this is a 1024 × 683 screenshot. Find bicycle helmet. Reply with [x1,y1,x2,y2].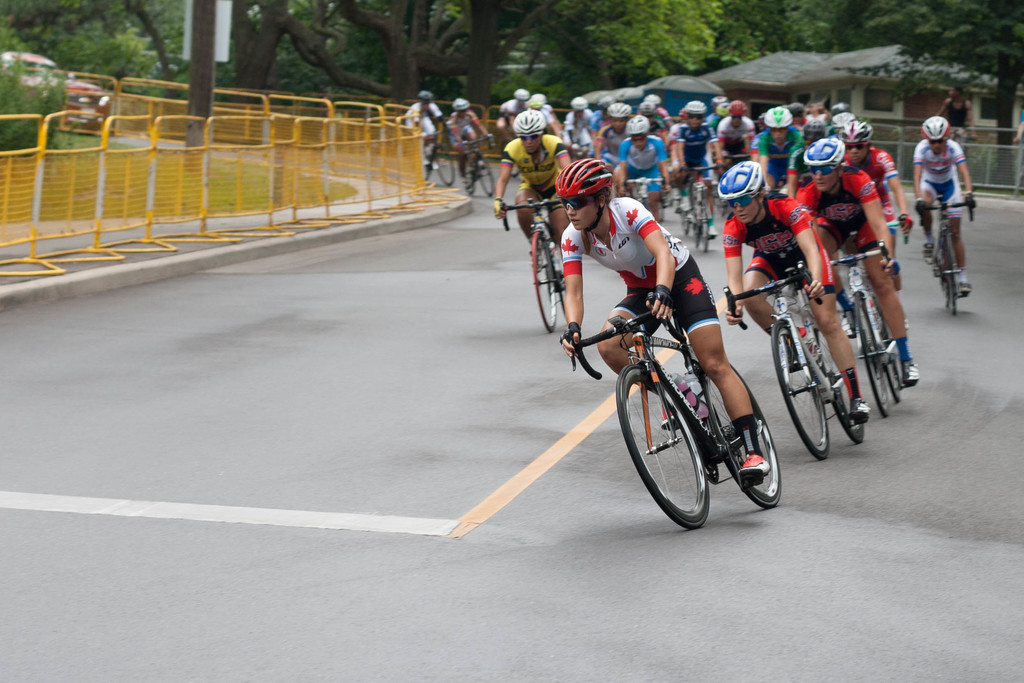
[513,113,539,139].
